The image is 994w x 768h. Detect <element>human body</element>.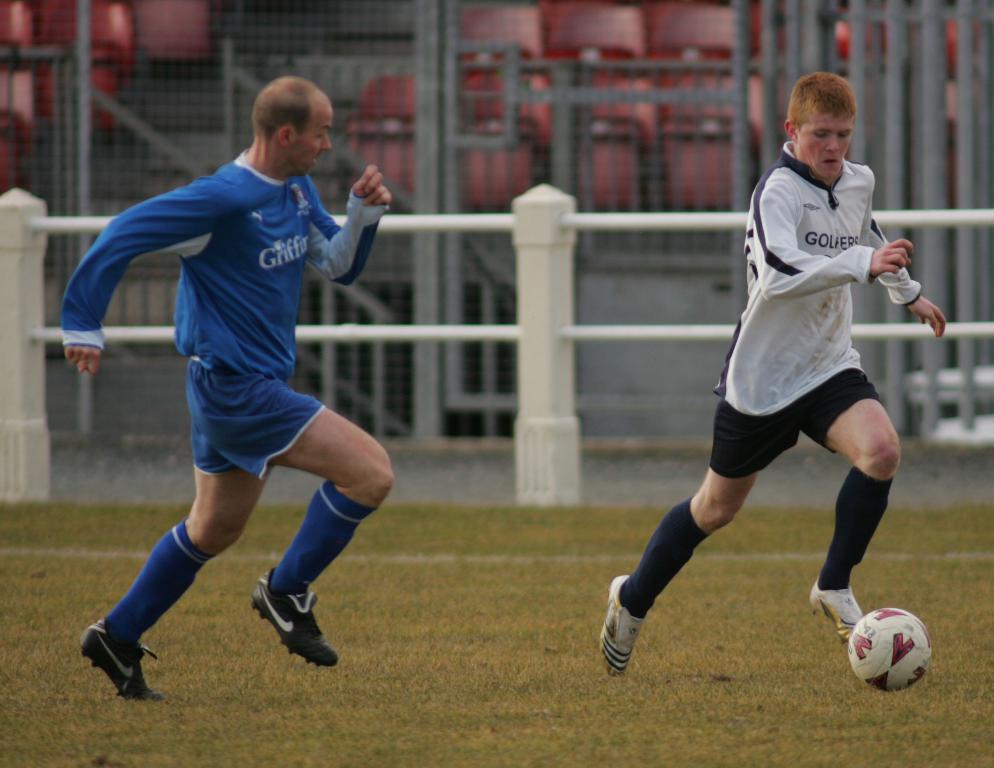
Detection: box=[595, 72, 960, 692].
